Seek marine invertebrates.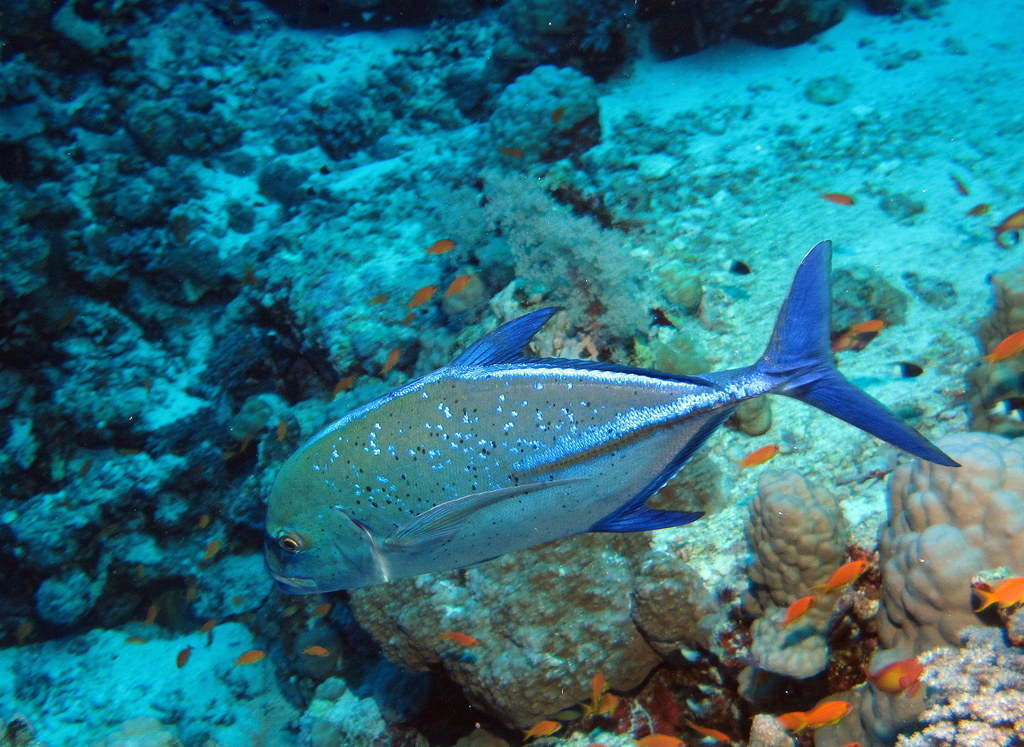
[807,422,1023,746].
